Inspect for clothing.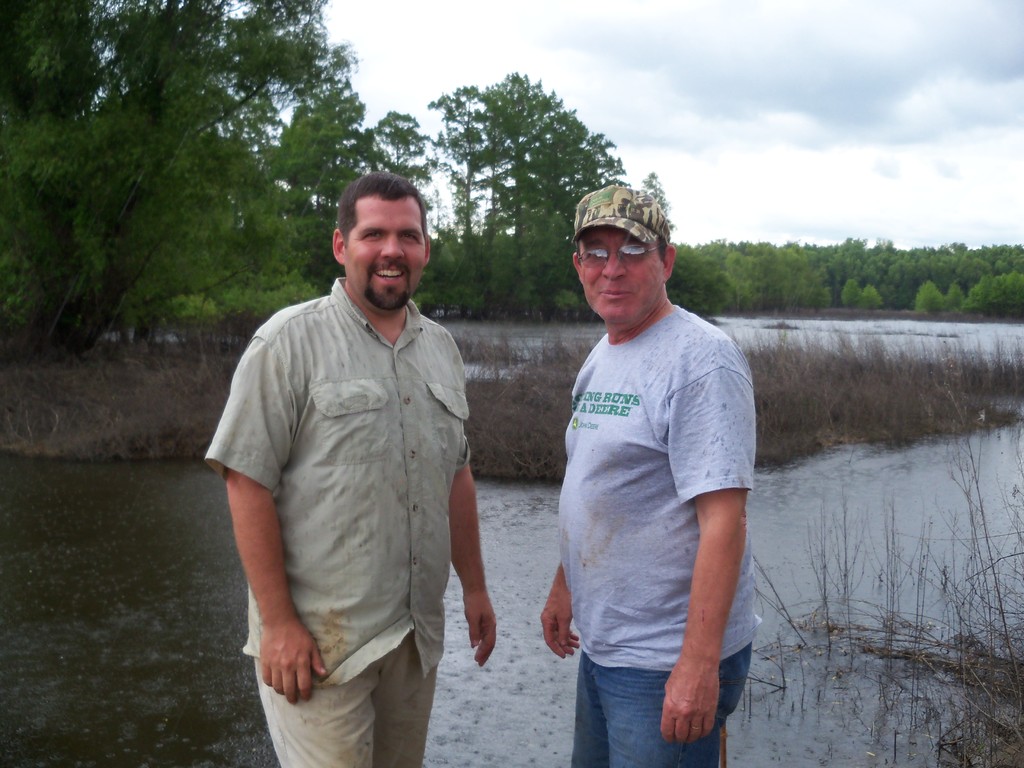
Inspection: box(540, 249, 761, 733).
